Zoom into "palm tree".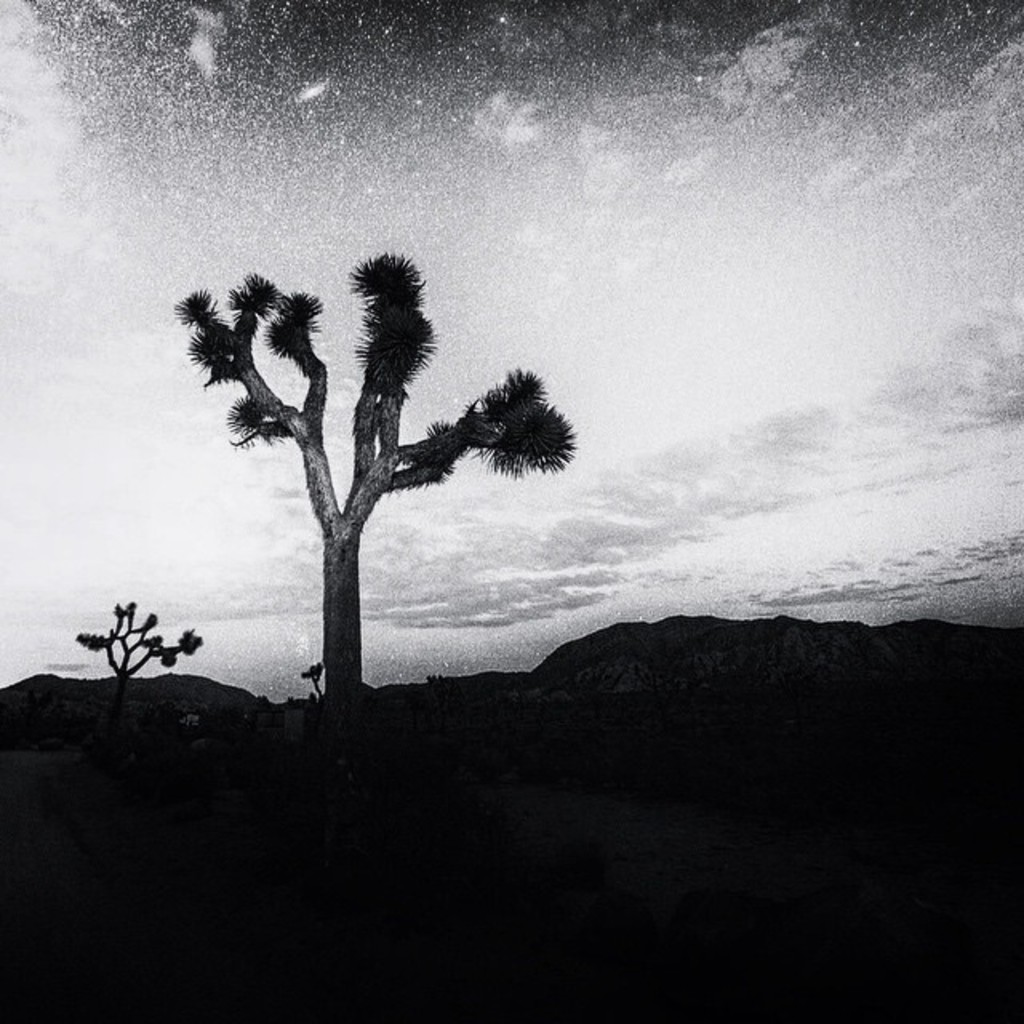
Zoom target: (left=171, top=251, right=571, bottom=696).
